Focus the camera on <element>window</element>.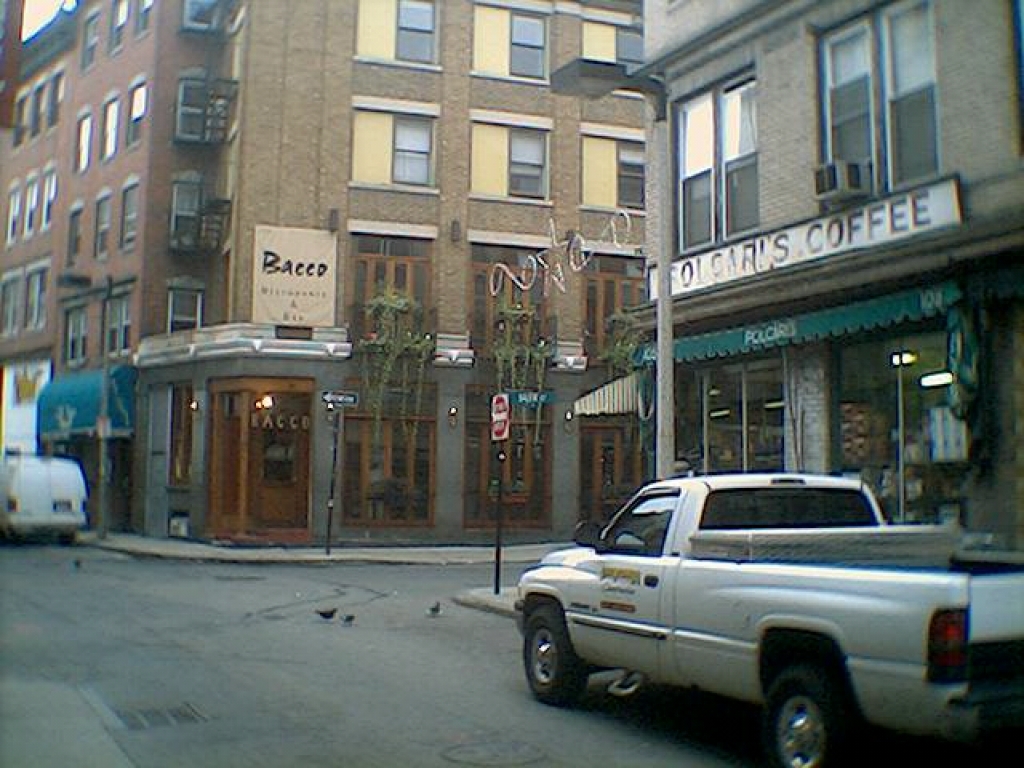
Focus region: Rect(347, 249, 428, 342).
